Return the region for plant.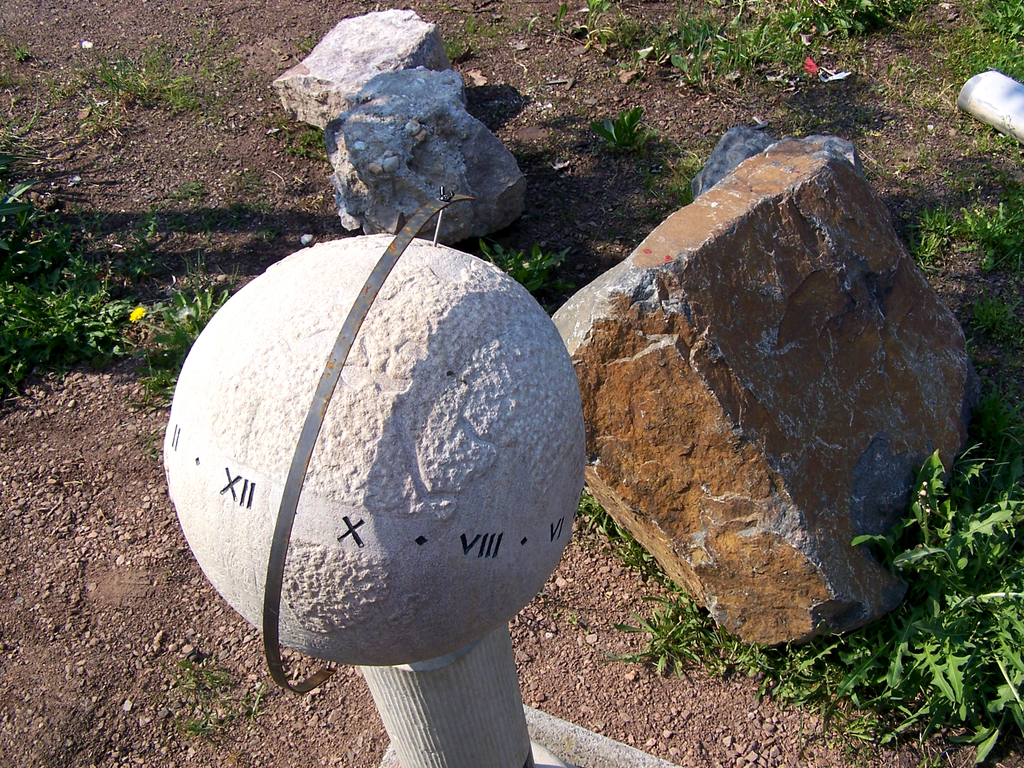
(x1=612, y1=203, x2=627, y2=218).
